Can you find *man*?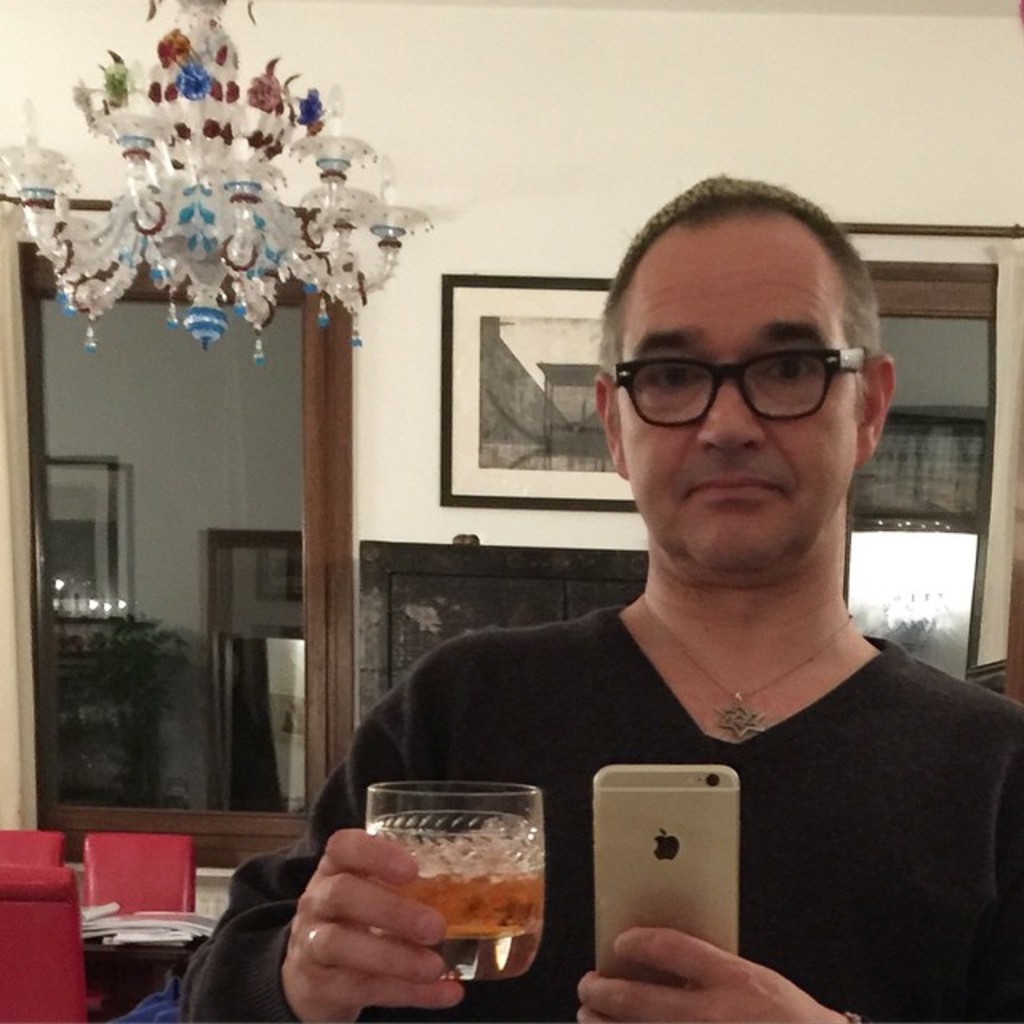
Yes, bounding box: region(304, 190, 1022, 982).
